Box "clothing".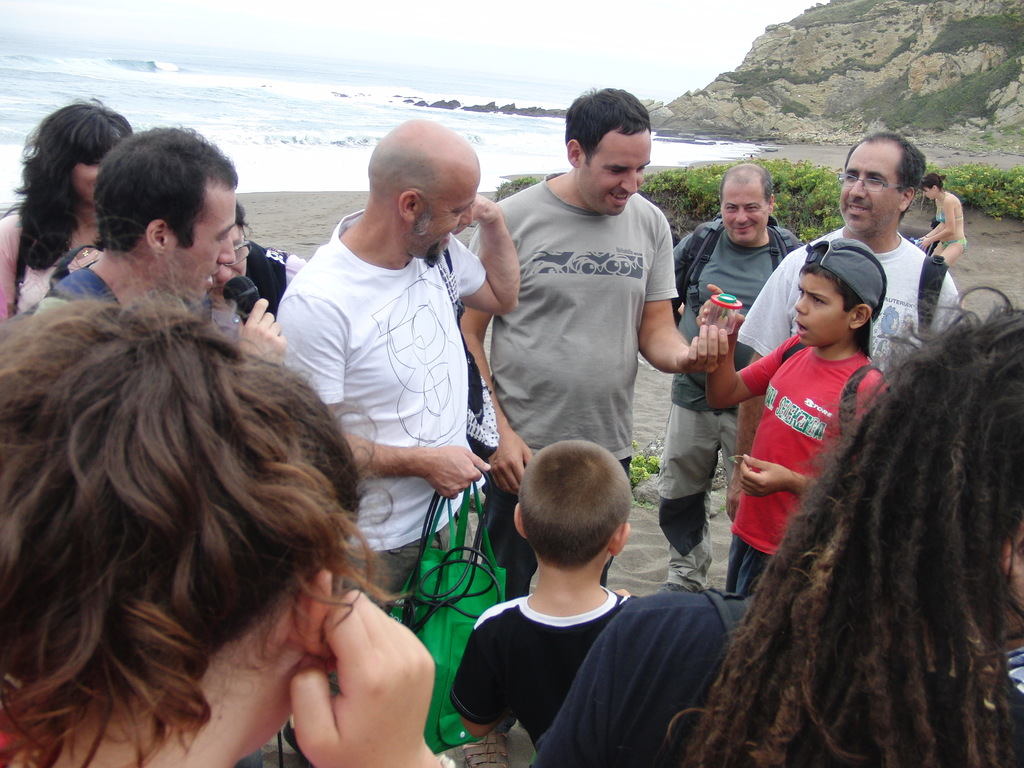
{"x1": 724, "y1": 330, "x2": 890, "y2": 590}.
